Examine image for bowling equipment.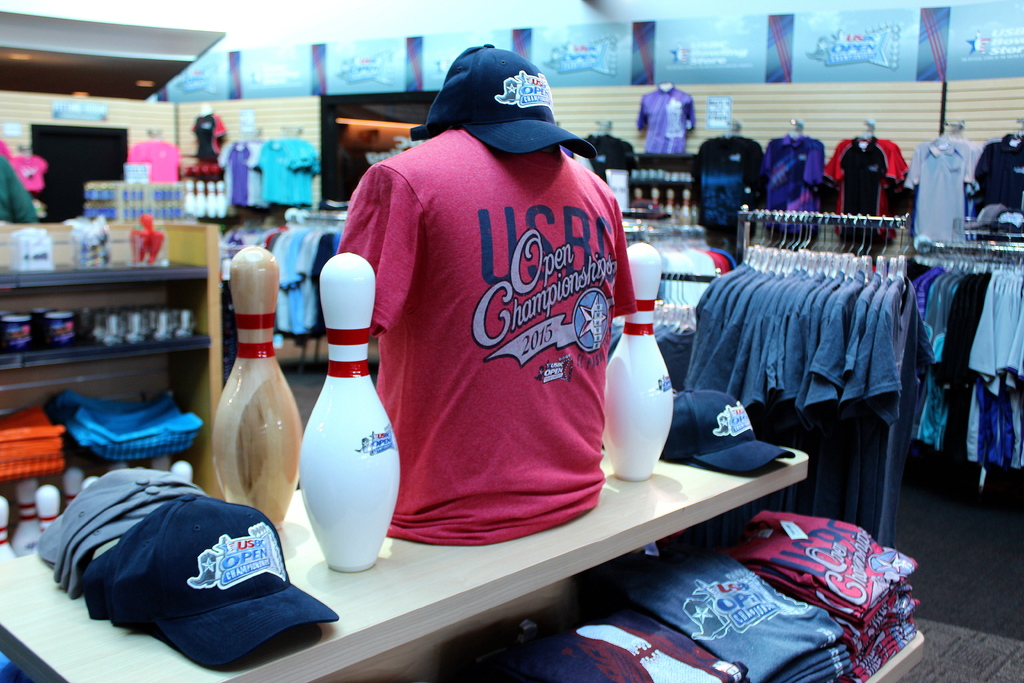
Examination result: Rect(300, 230, 390, 577).
